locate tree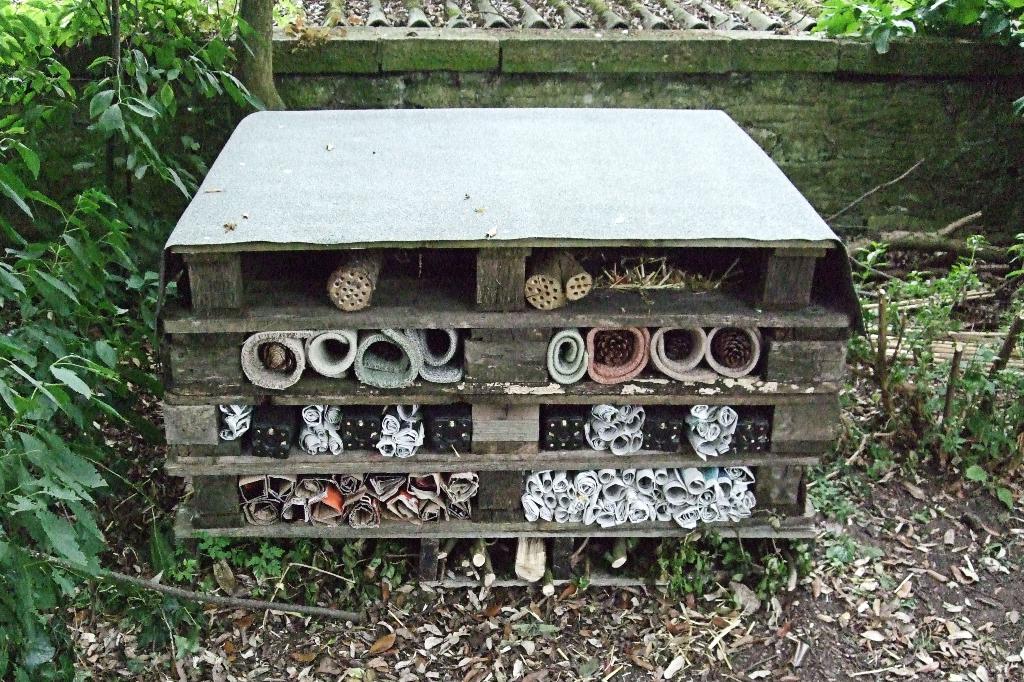
[719, 466, 888, 592]
